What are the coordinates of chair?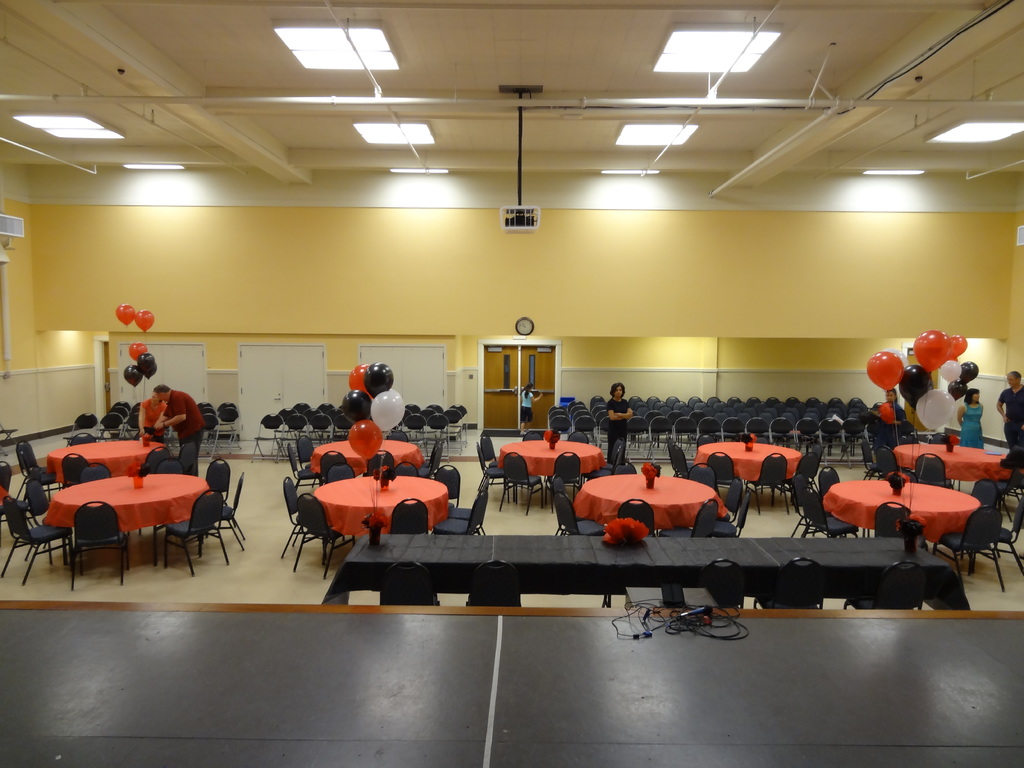
[x1=275, y1=483, x2=327, y2=559].
